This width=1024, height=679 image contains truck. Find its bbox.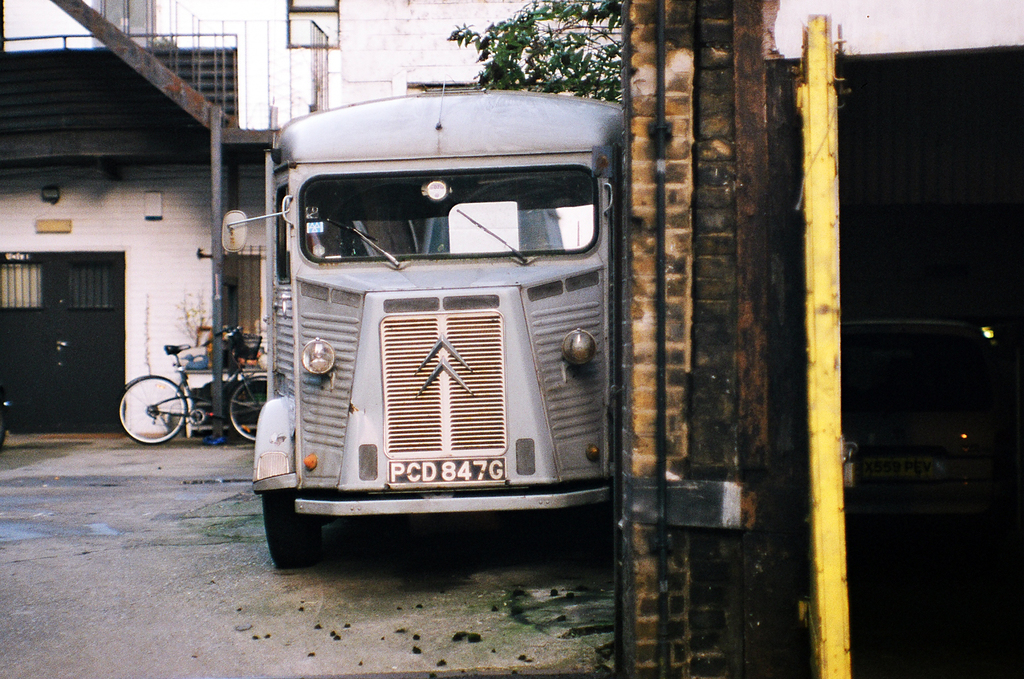
box(235, 90, 657, 576).
